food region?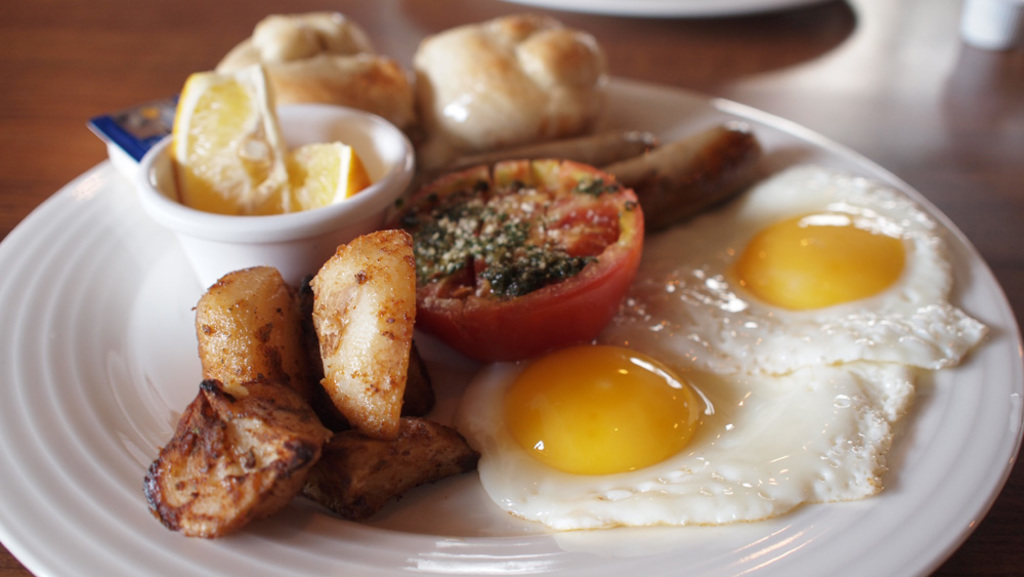
bbox(140, 501, 278, 540)
